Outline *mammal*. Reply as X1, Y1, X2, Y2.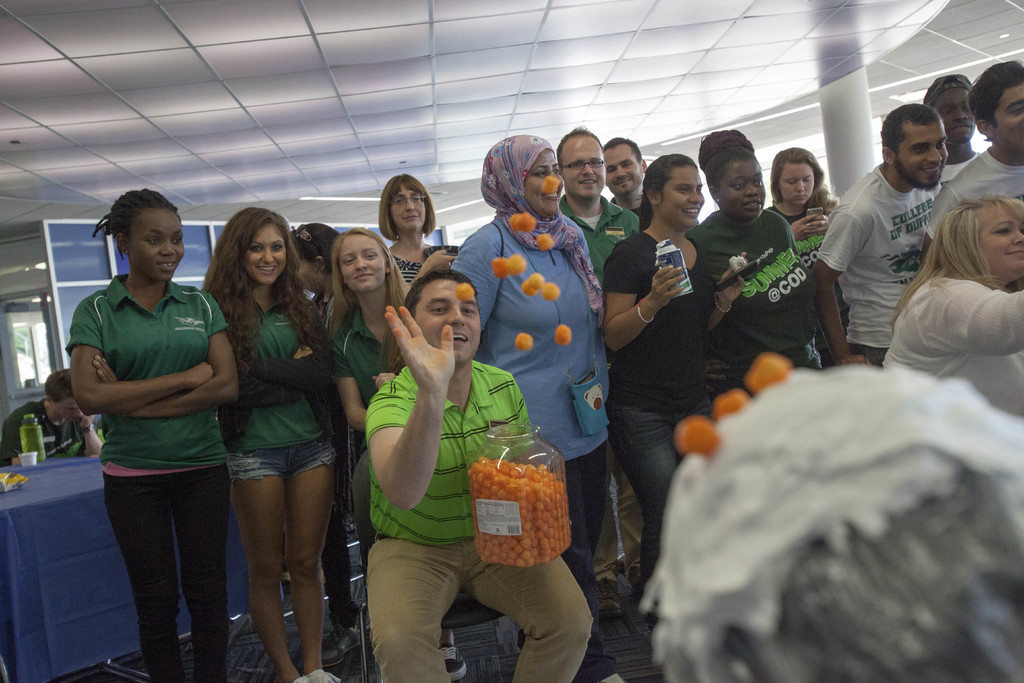
216, 205, 339, 682.
